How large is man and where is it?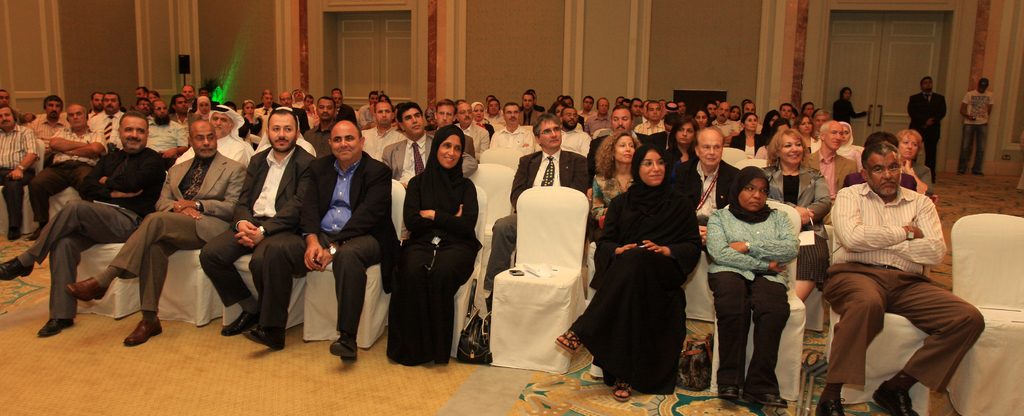
Bounding box: bbox=(382, 101, 479, 240).
